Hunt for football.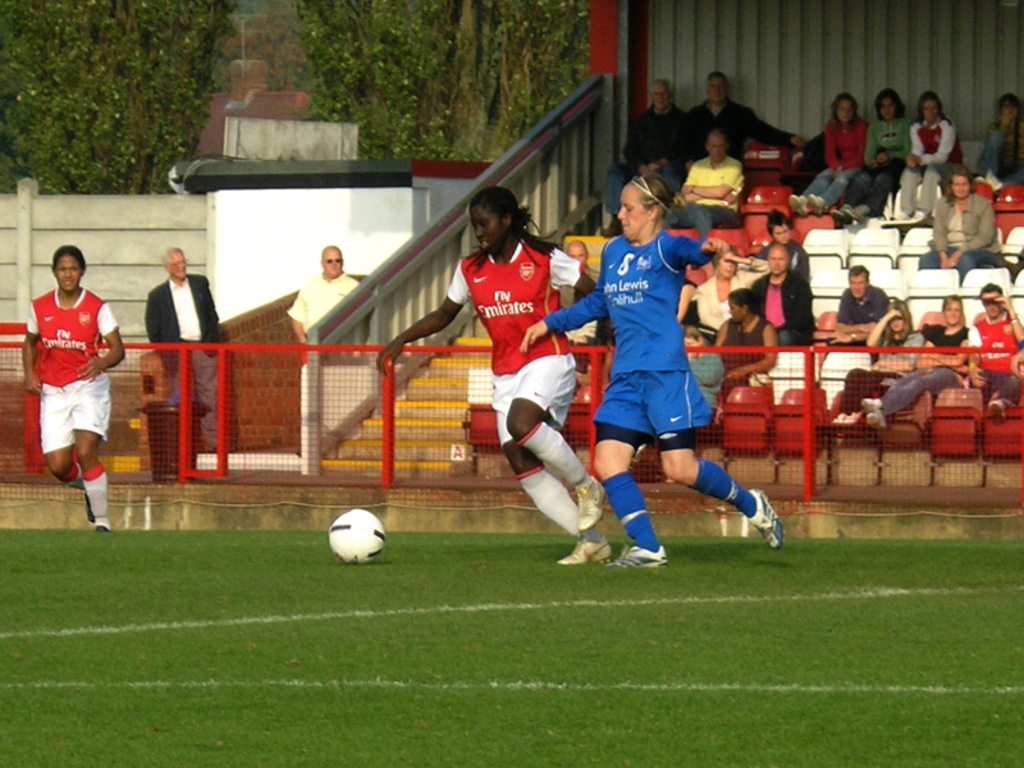
Hunted down at <box>326,509,387,562</box>.
